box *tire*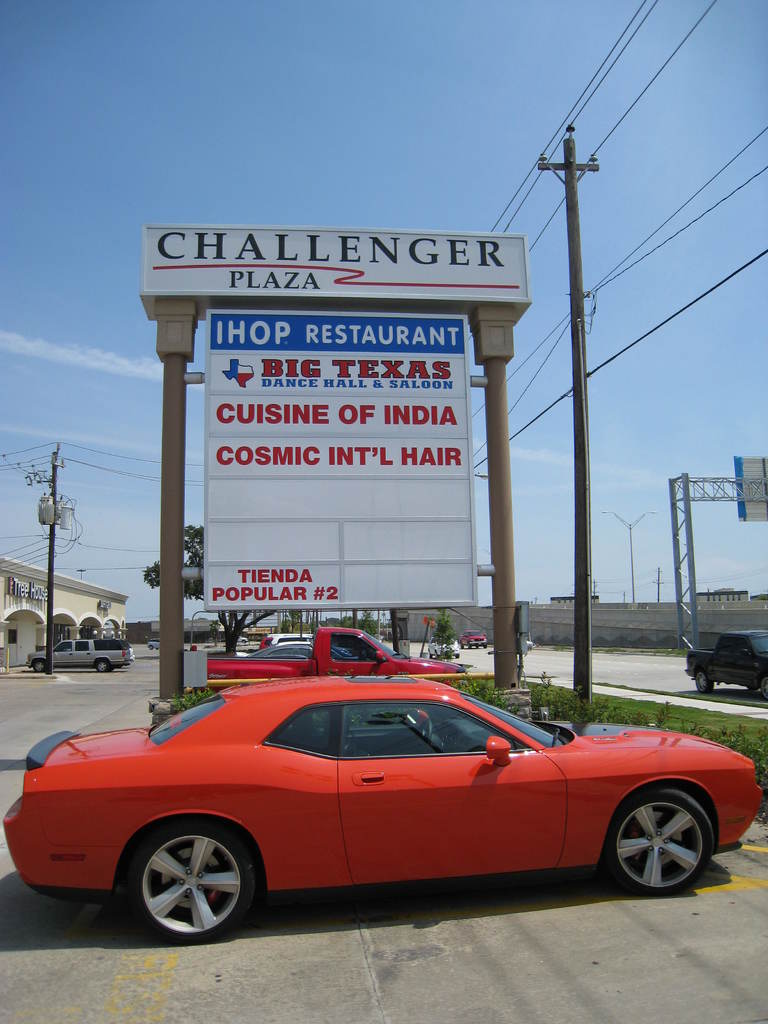
(left=113, top=823, right=266, bottom=939)
